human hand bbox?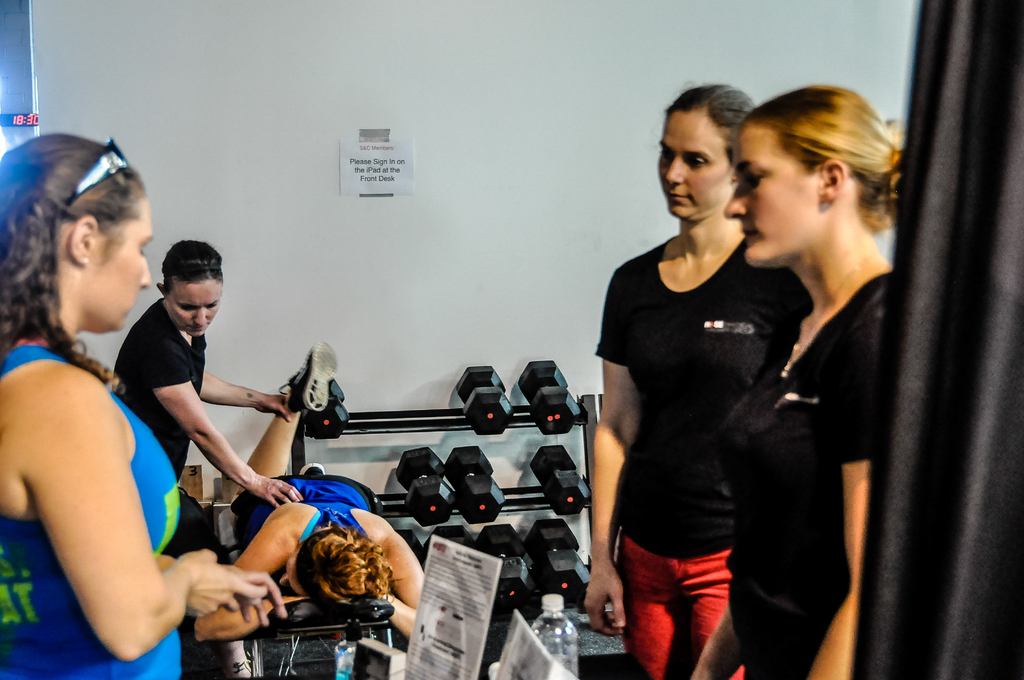
[256, 394, 292, 423]
